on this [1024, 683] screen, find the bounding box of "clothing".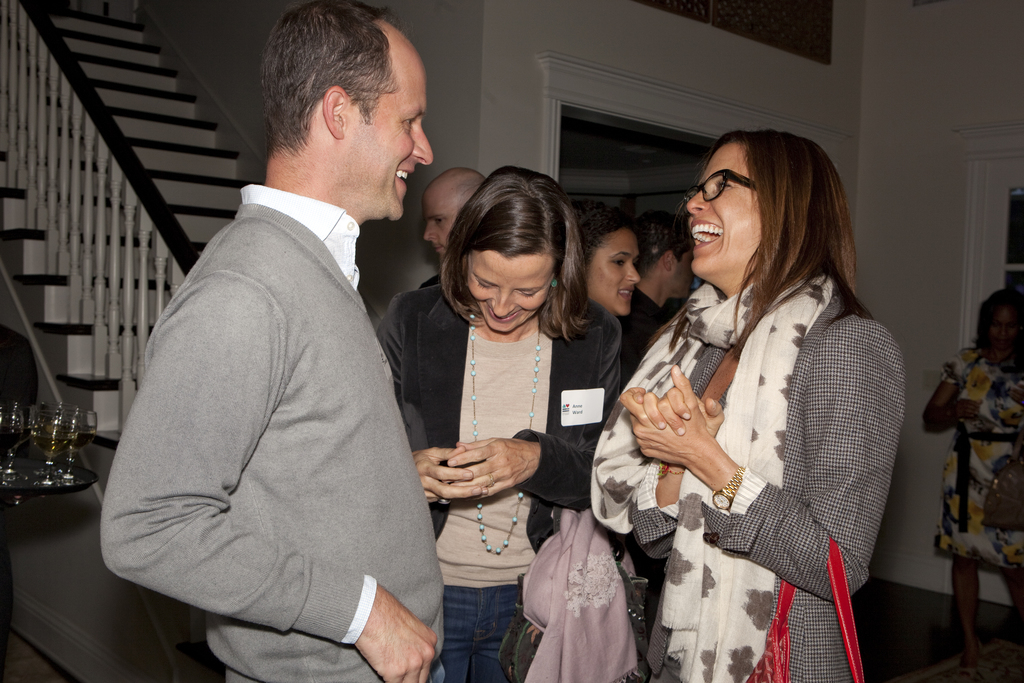
Bounding box: (588, 269, 903, 682).
